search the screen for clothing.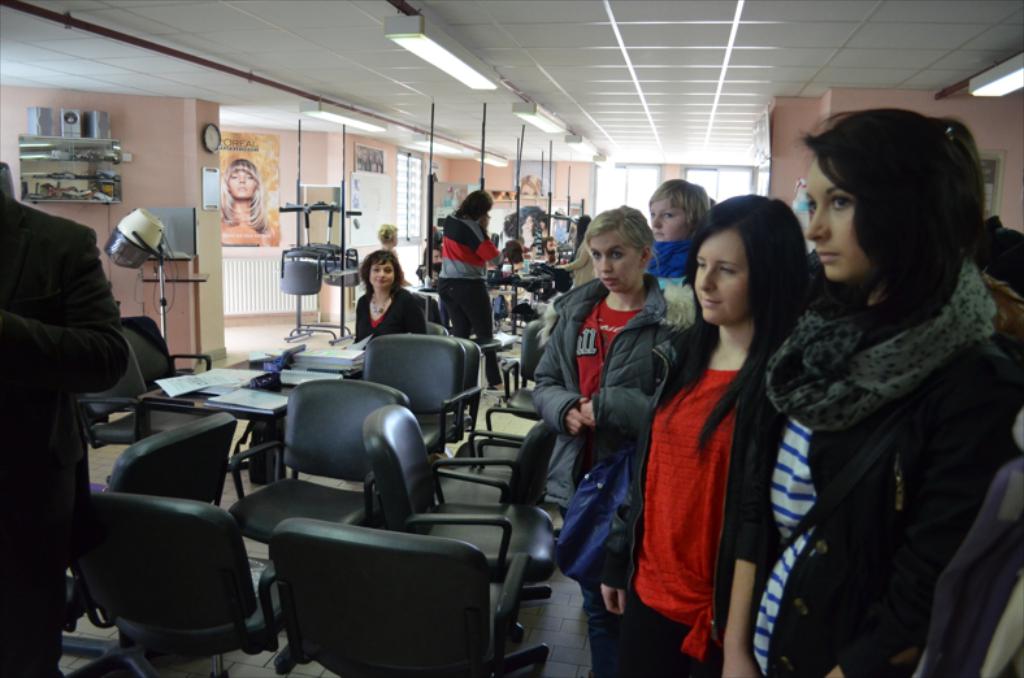
Found at region(433, 216, 502, 278).
